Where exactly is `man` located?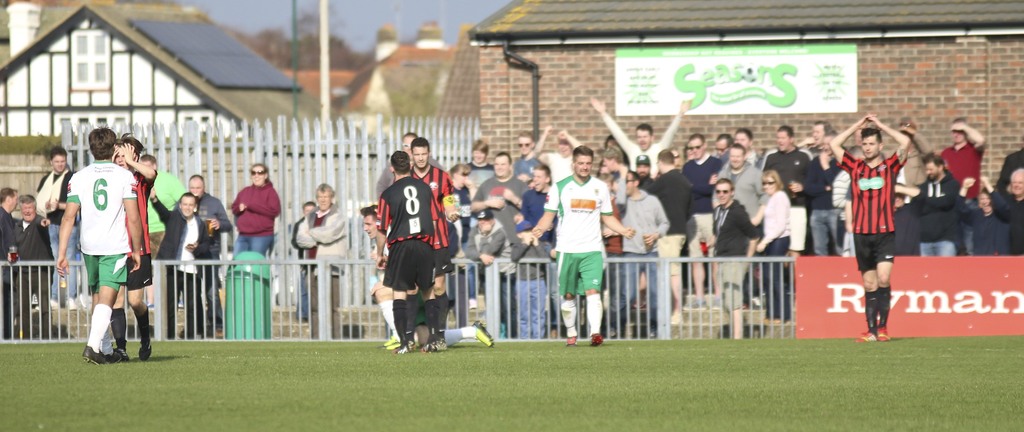
Its bounding box is 528/121/583/182.
